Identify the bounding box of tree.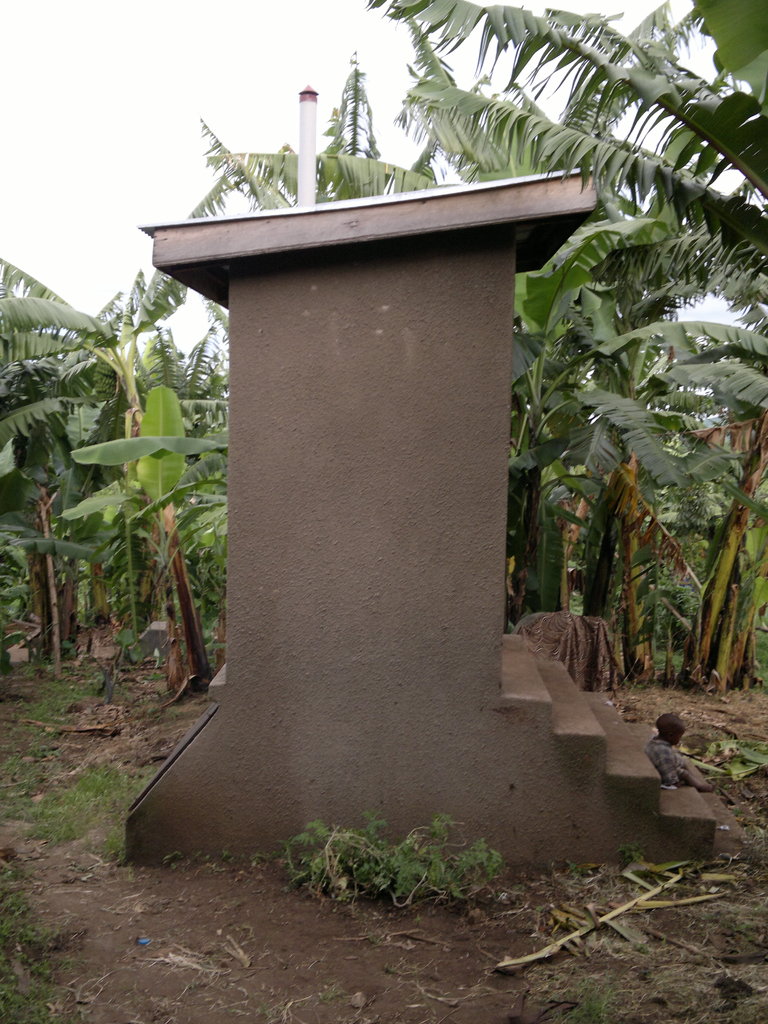
128, 53, 518, 337.
